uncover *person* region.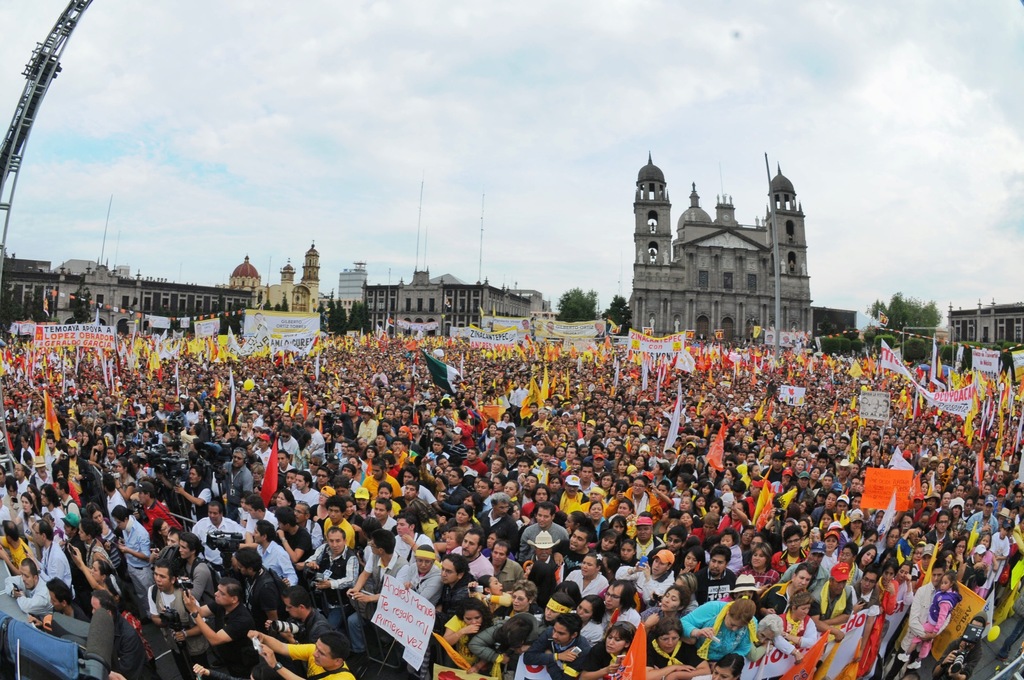
Uncovered: (left=461, top=612, right=539, bottom=673).
